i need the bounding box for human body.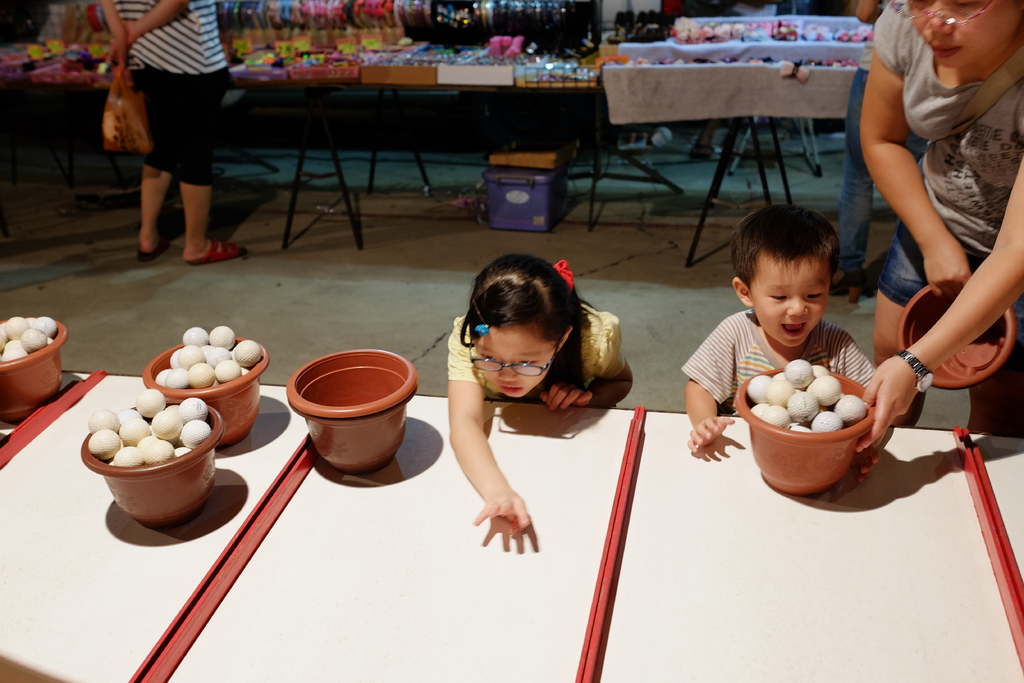
Here it is: <region>840, 0, 1011, 509</region>.
